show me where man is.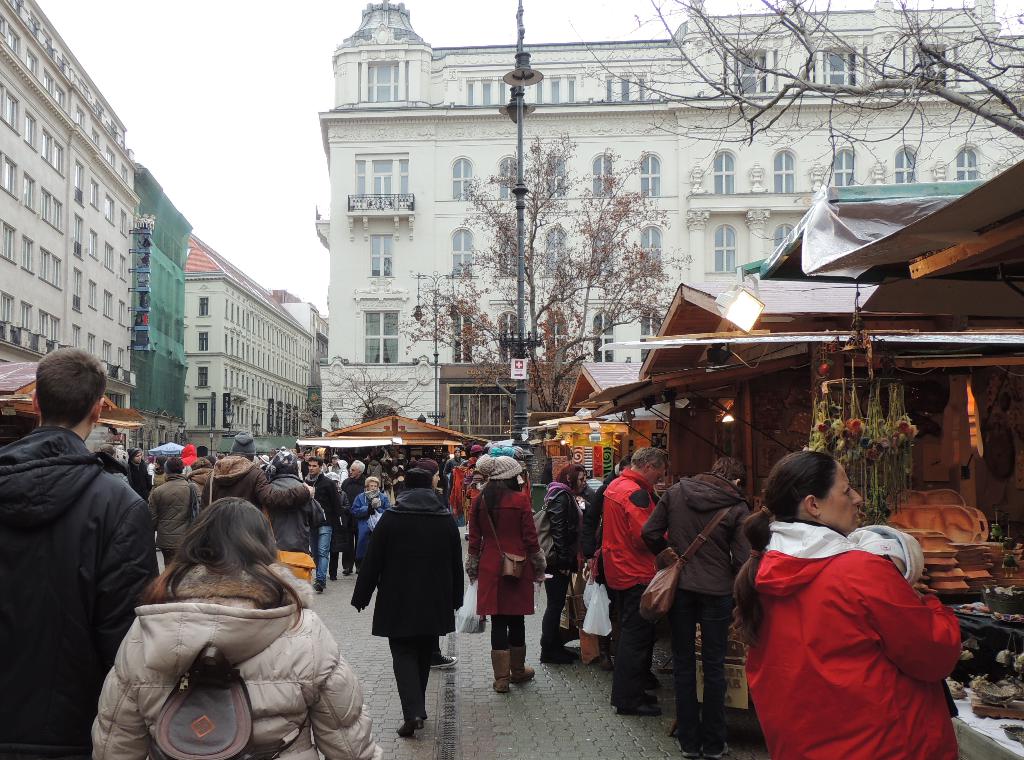
man is at x1=637, y1=458, x2=756, y2=759.
